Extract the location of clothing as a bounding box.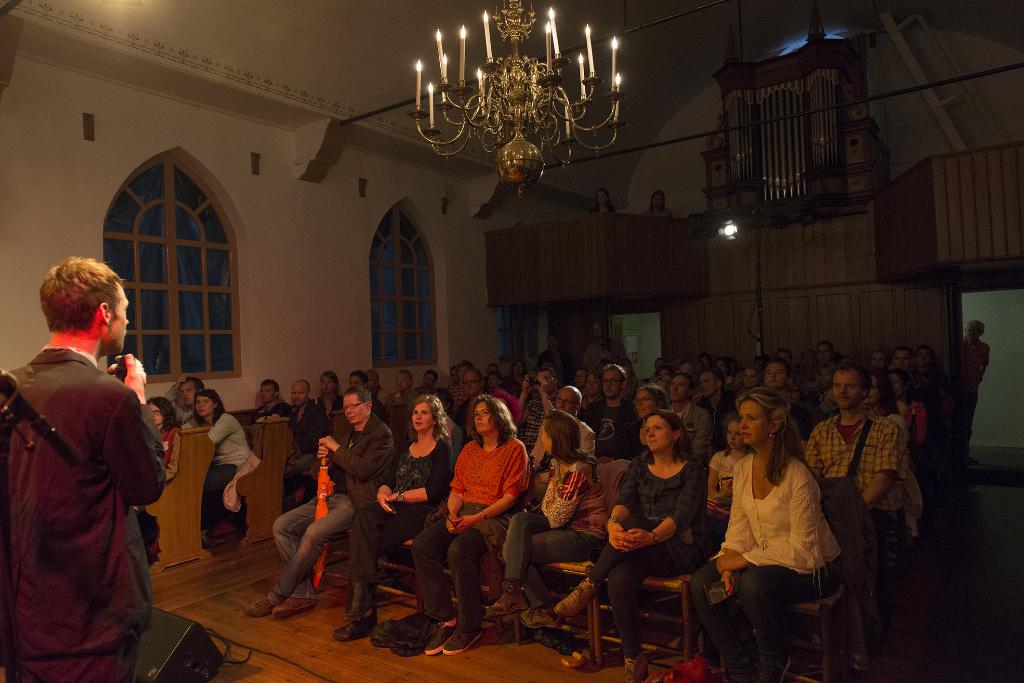
[575, 395, 650, 480].
